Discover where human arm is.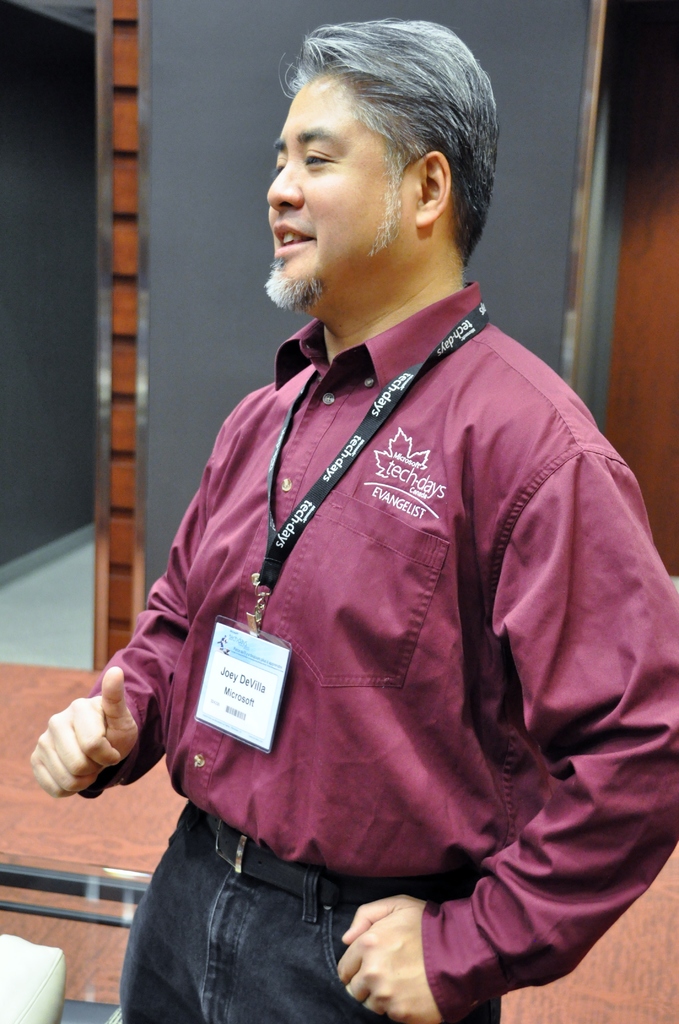
Discovered at box(35, 542, 221, 886).
